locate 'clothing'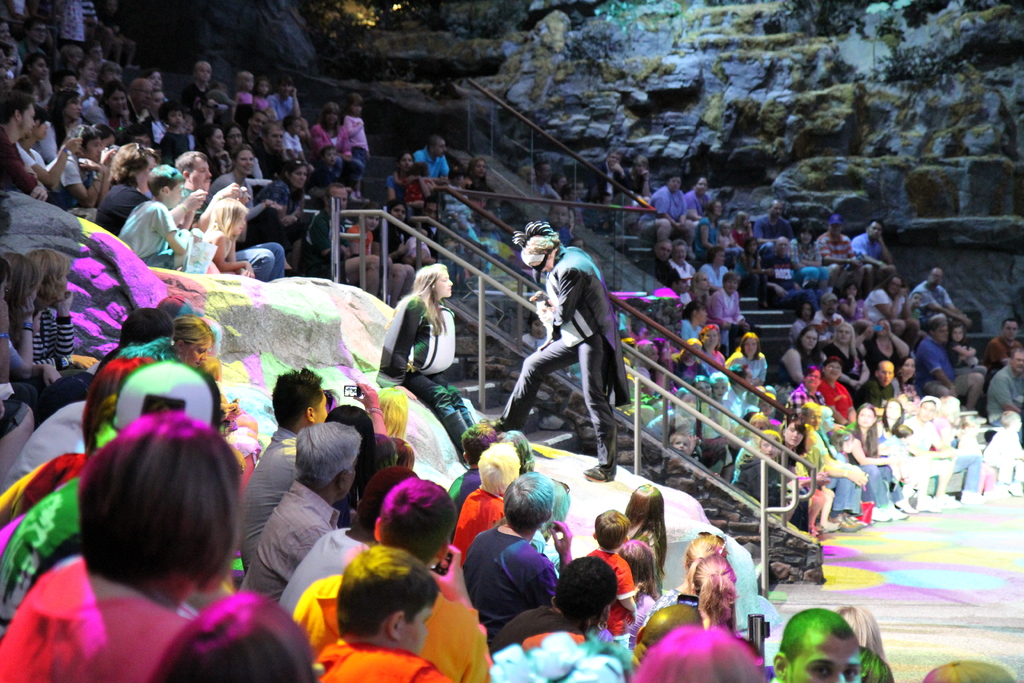
select_region(468, 531, 561, 630)
